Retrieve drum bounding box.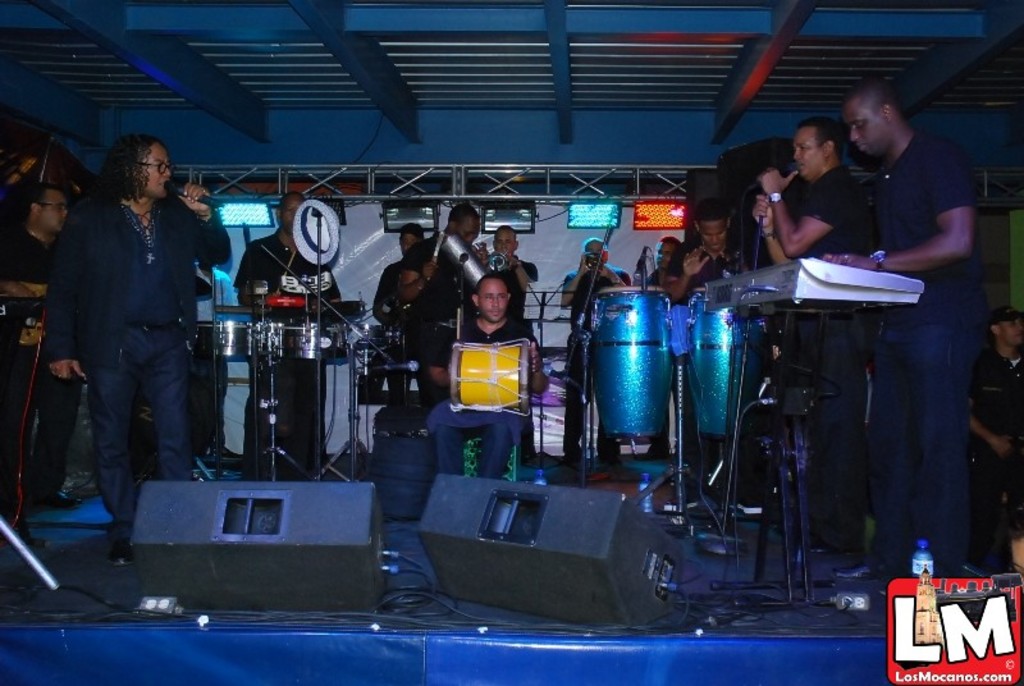
Bounding box: (x1=346, y1=324, x2=385, y2=346).
